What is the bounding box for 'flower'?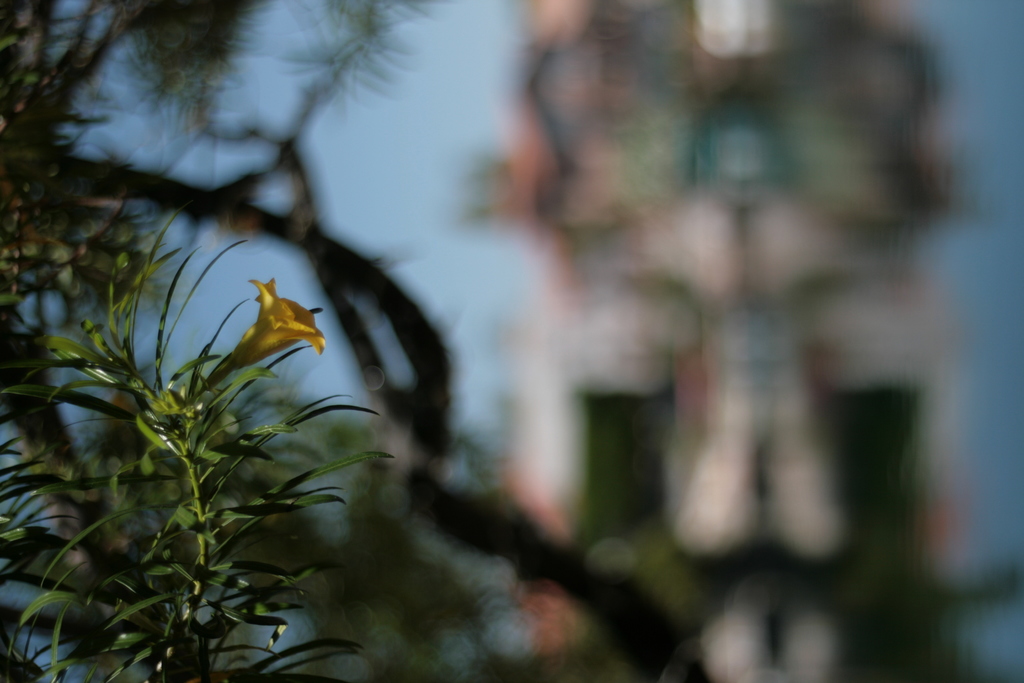
(x1=221, y1=281, x2=308, y2=364).
